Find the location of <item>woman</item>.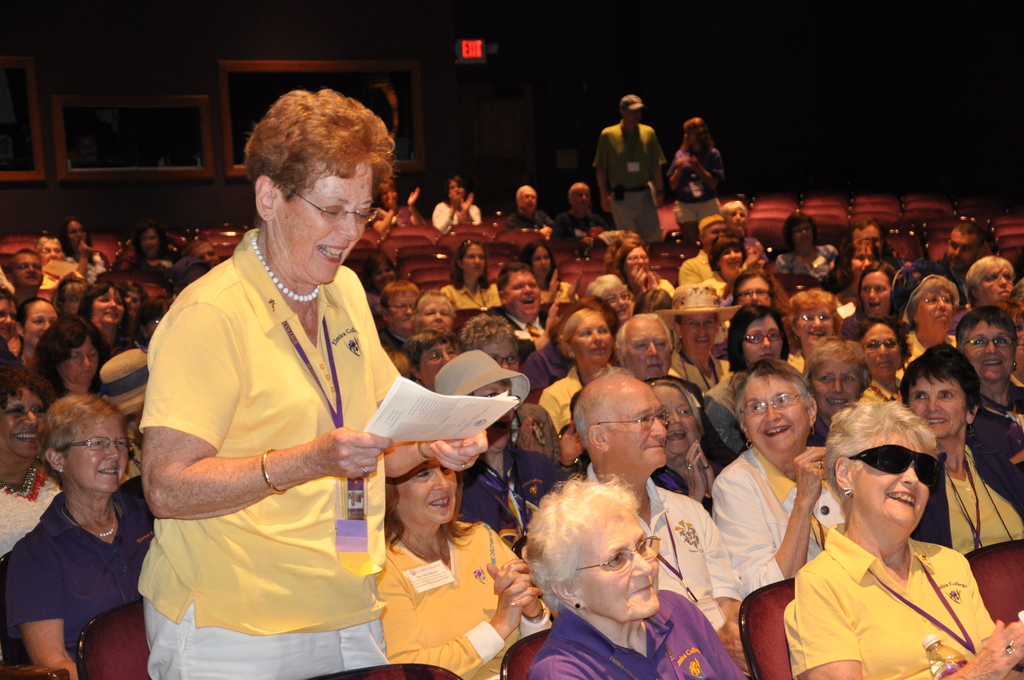
Location: locate(729, 302, 788, 371).
